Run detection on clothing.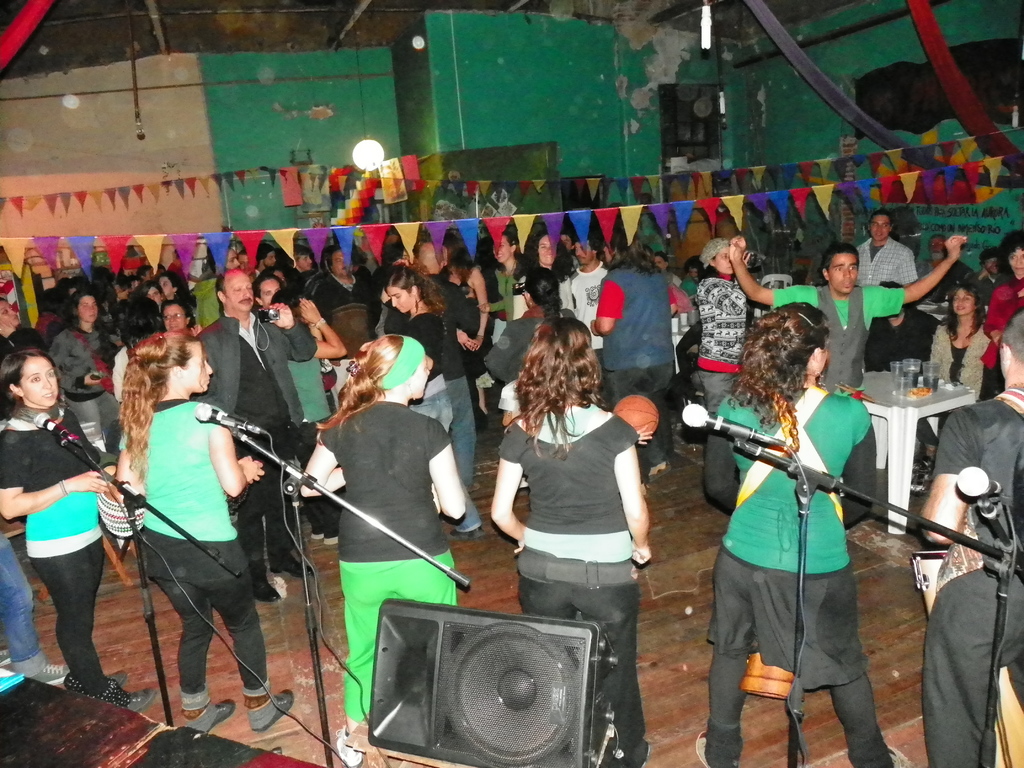
Result: 971/280/1020/378.
